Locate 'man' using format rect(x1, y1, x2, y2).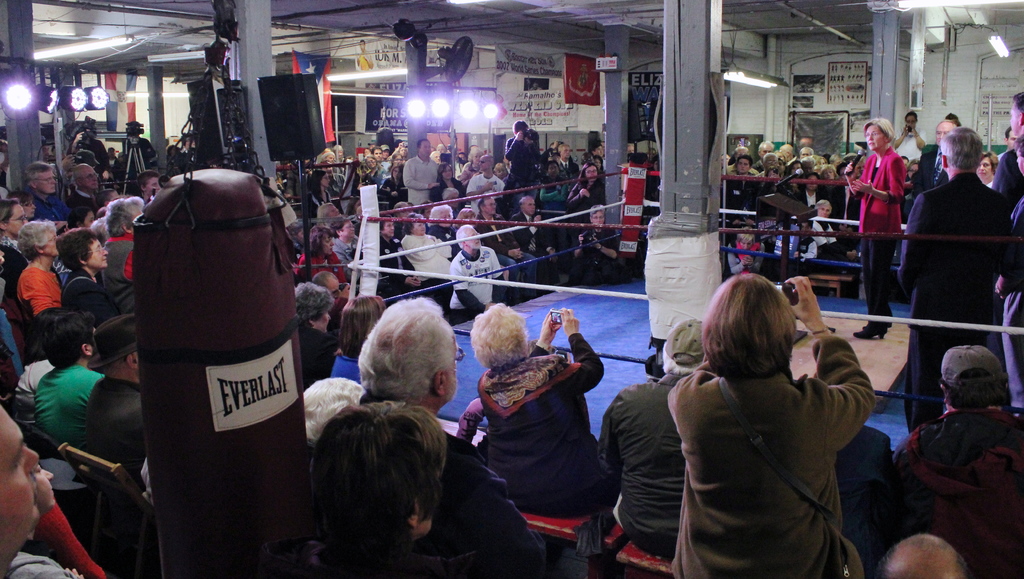
rect(0, 400, 83, 578).
